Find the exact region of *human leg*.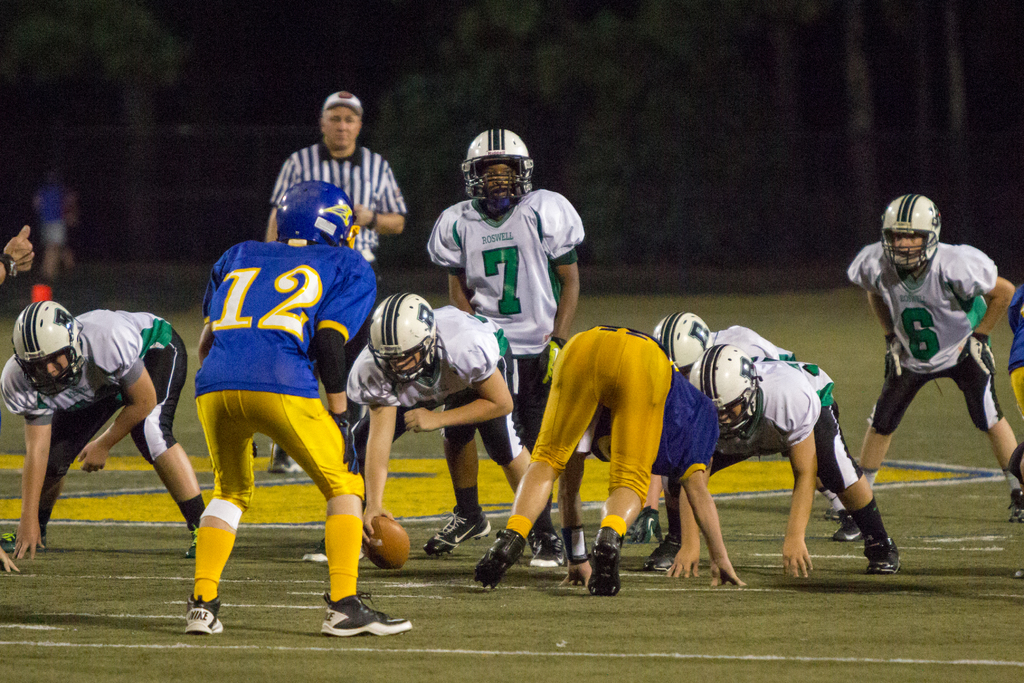
Exact region: box=[259, 398, 412, 634].
